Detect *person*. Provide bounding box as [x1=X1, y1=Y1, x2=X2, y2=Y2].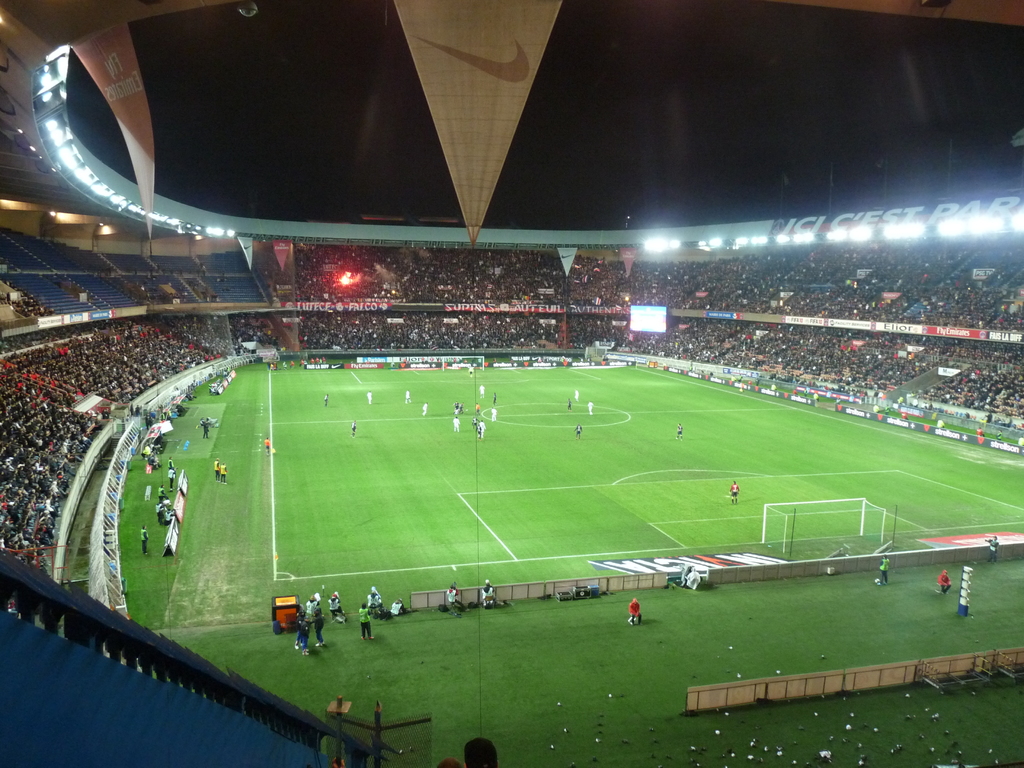
[x1=214, y1=459, x2=216, y2=479].
